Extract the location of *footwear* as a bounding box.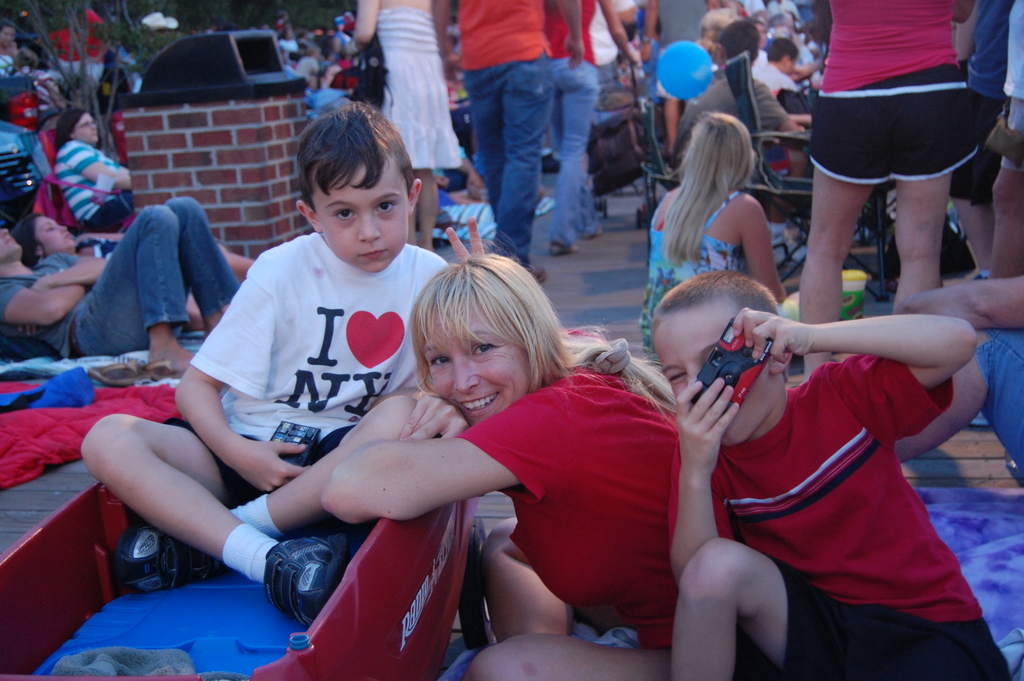
select_region(228, 533, 358, 645).
